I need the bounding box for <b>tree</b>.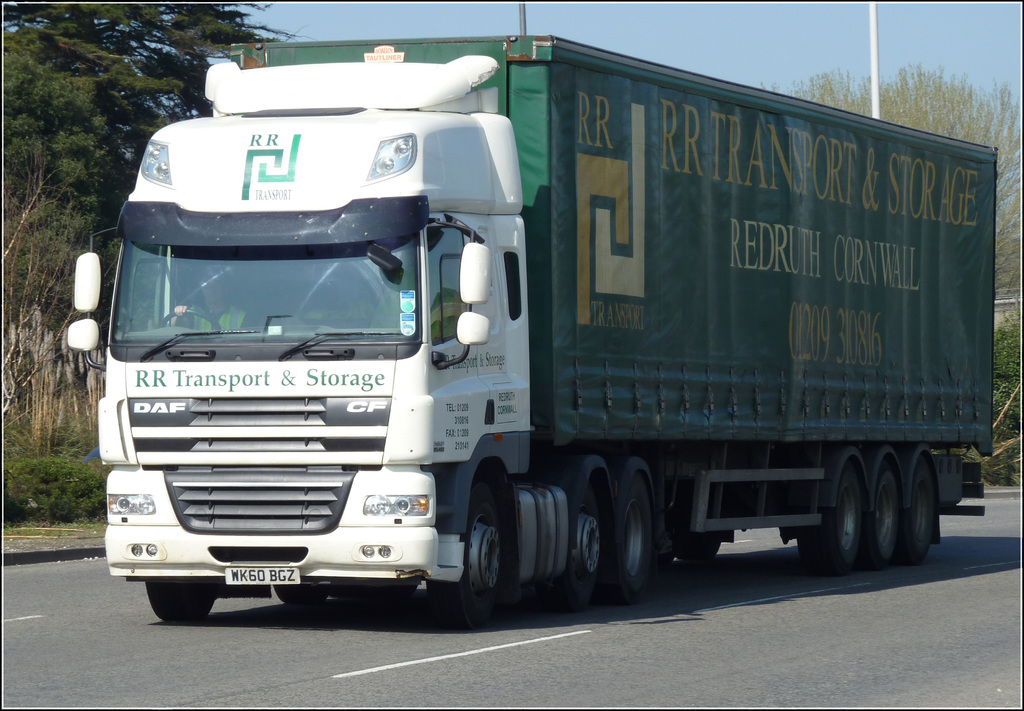
Here it is: crop(756, 61, 1023, 329).
